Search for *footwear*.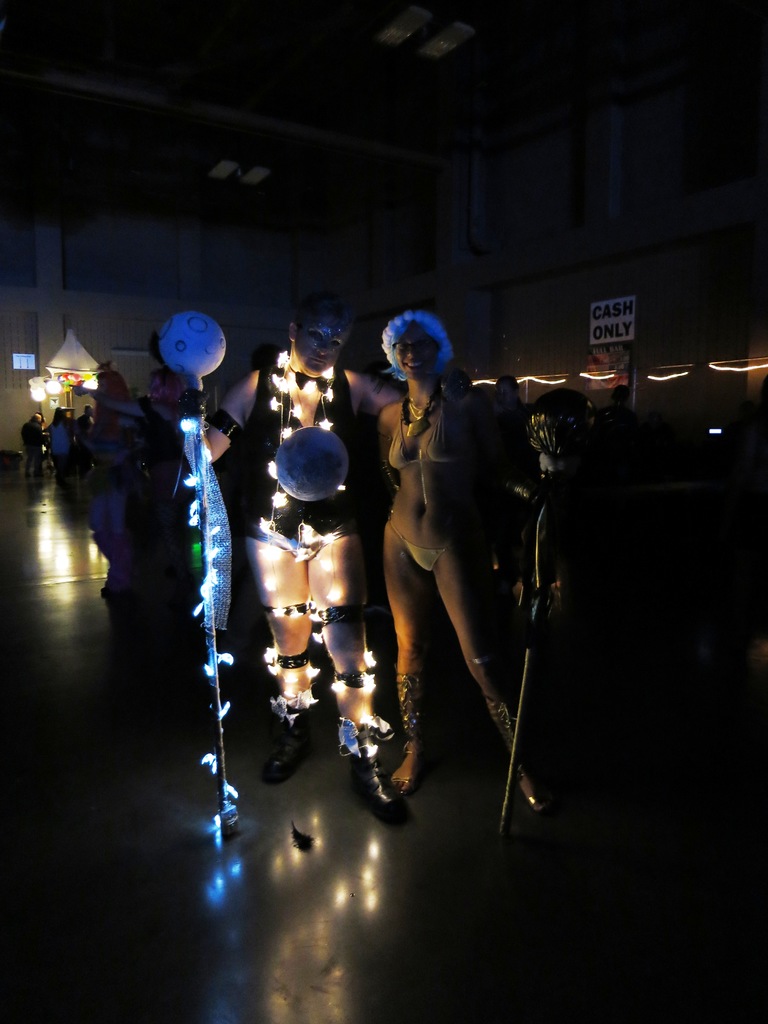
Found at (left=348, top=724, right=421, bottom=832).
